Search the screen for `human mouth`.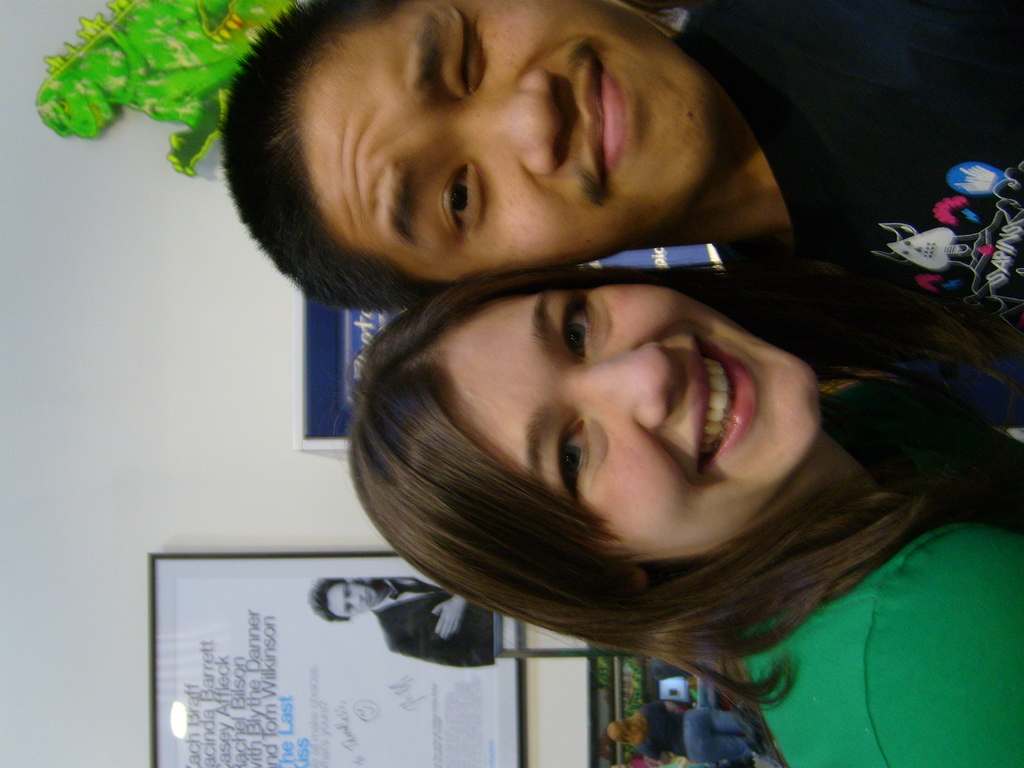
Found at crop(688, 334, 755, 472).
